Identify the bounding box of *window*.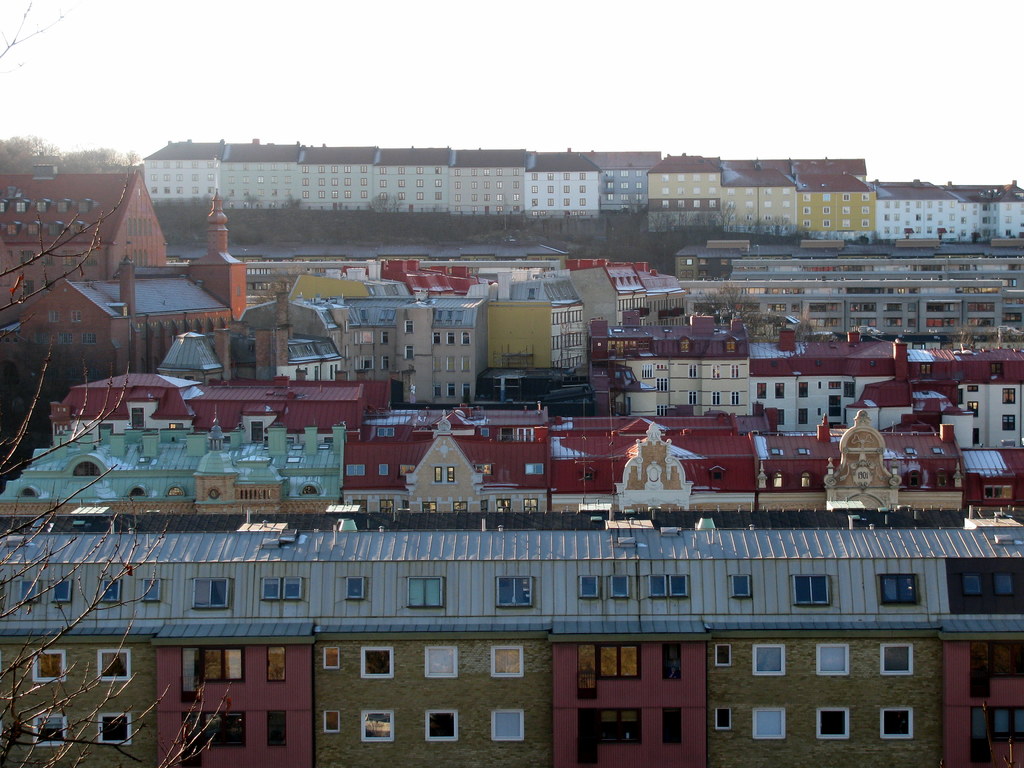
355:499:365:515.
